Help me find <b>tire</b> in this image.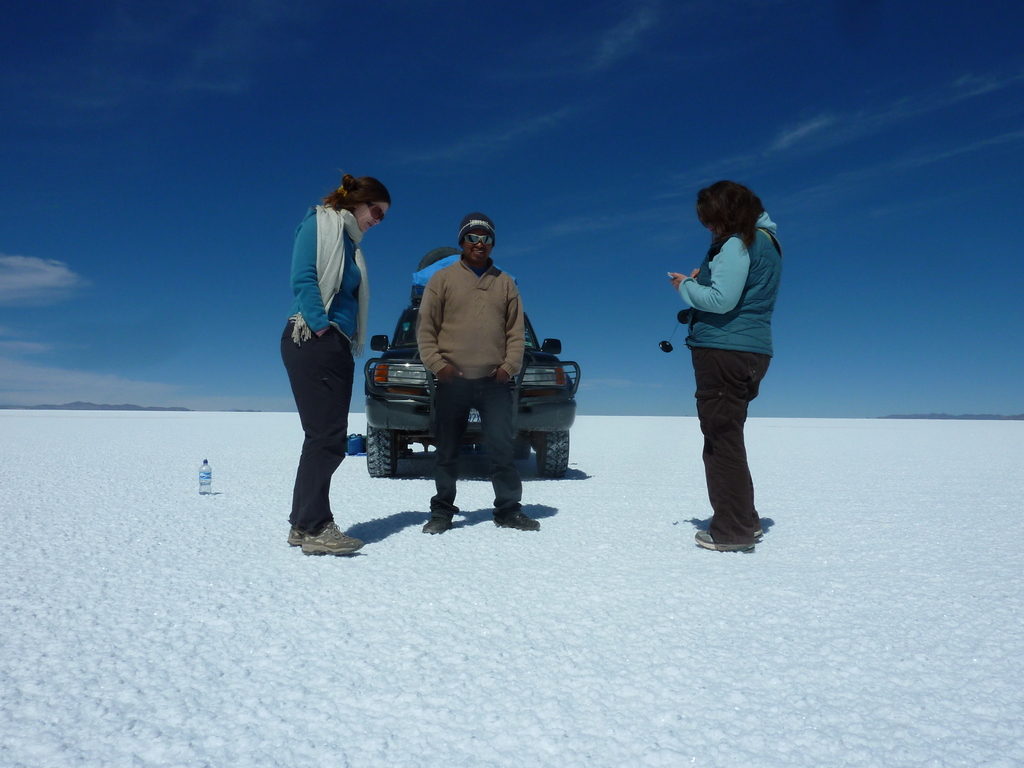
Found it: crop(537, 435, 565, 481).
